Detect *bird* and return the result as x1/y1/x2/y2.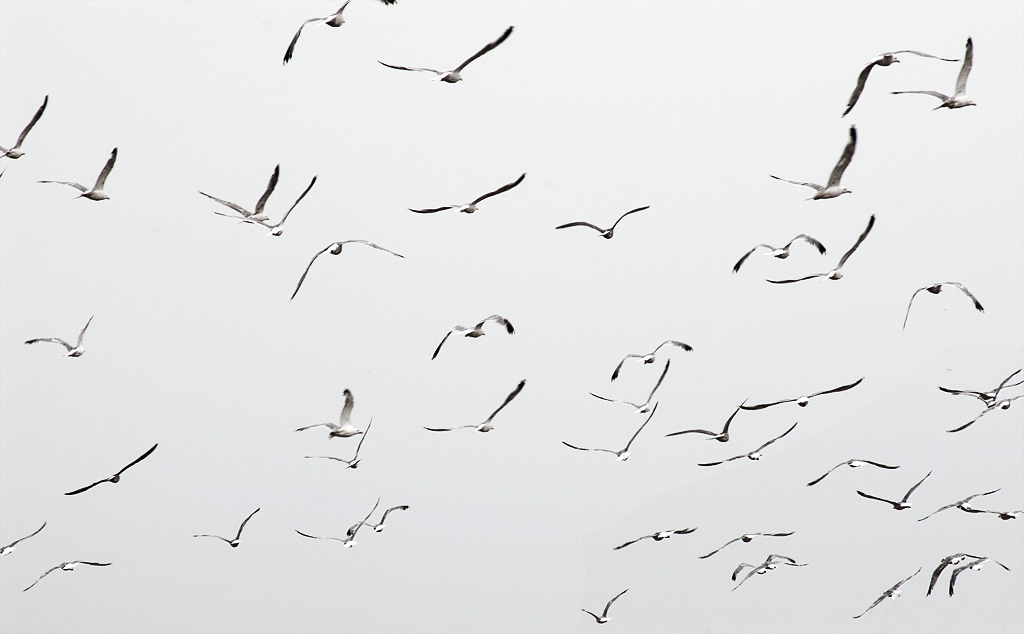
424/380/525/432.
